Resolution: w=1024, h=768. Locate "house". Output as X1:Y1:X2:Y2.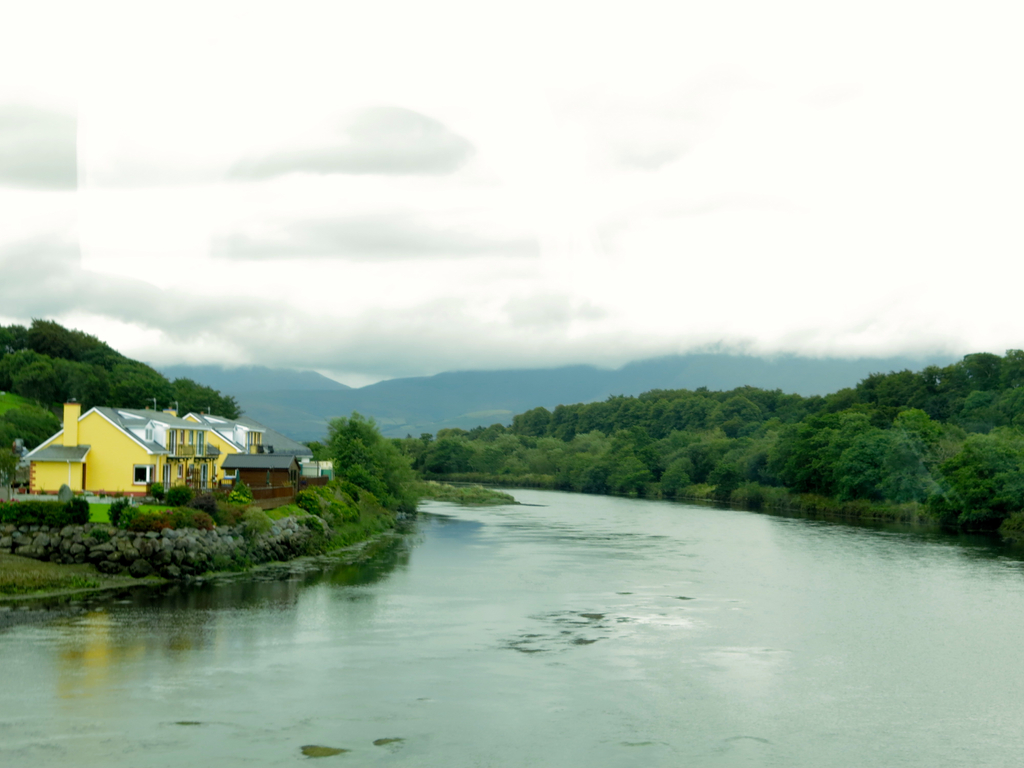
22:399:315:522.
